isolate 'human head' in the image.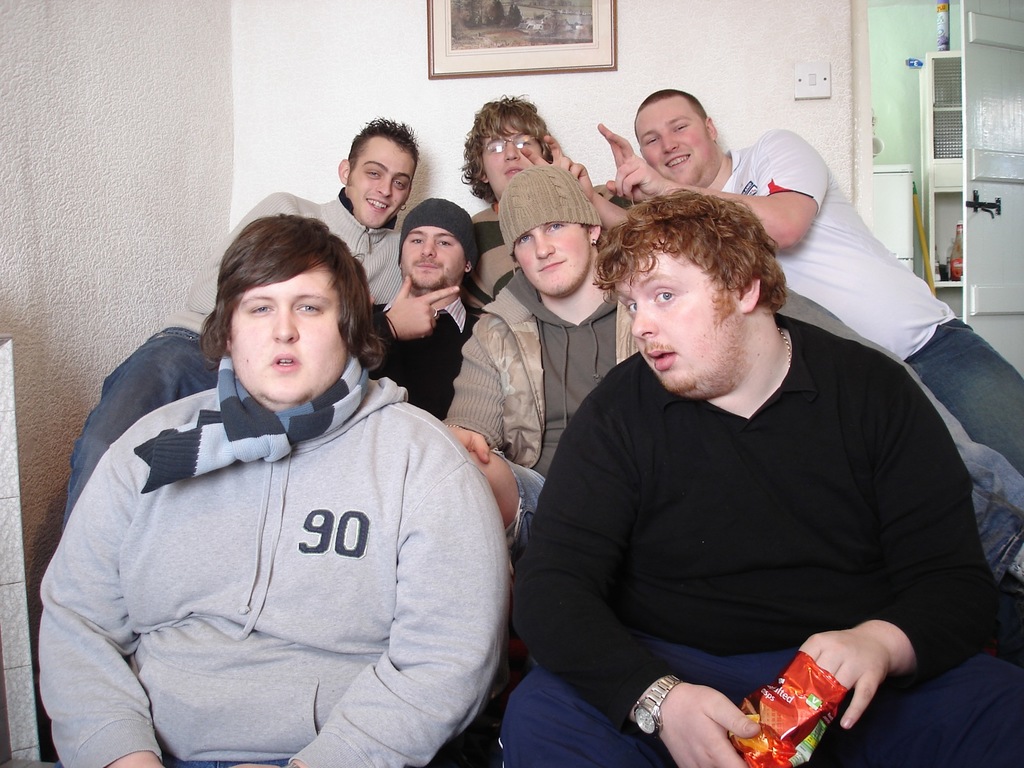
Isolated region: x1=476, y1=102, x2=547, y2=199.
